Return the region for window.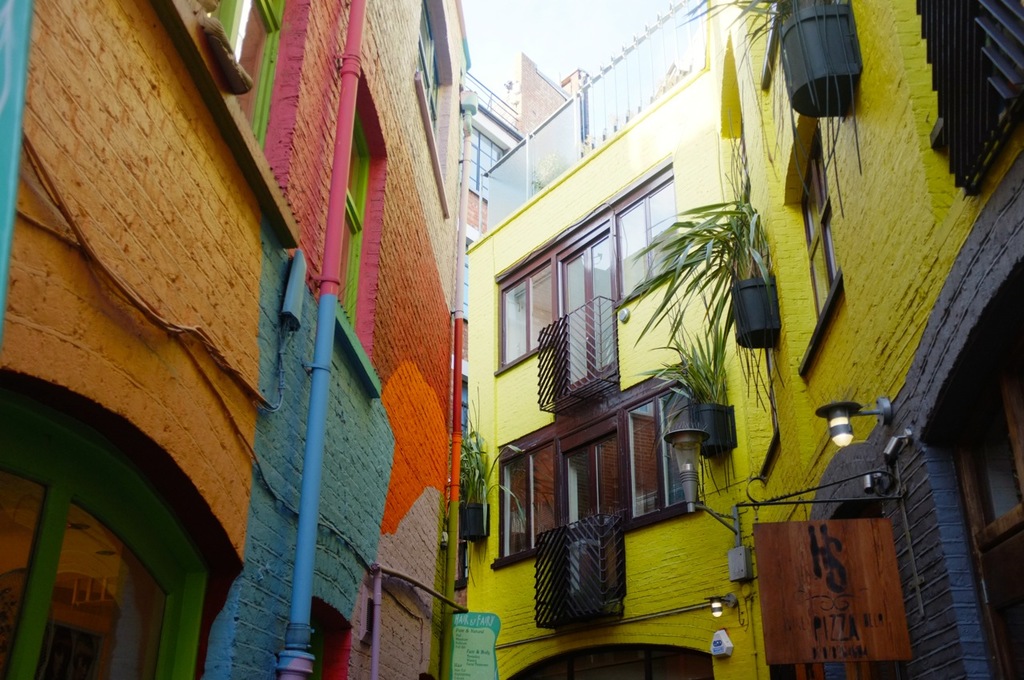
{"left": 626, "top": 380, "right": 699, "bottom": 519}.
